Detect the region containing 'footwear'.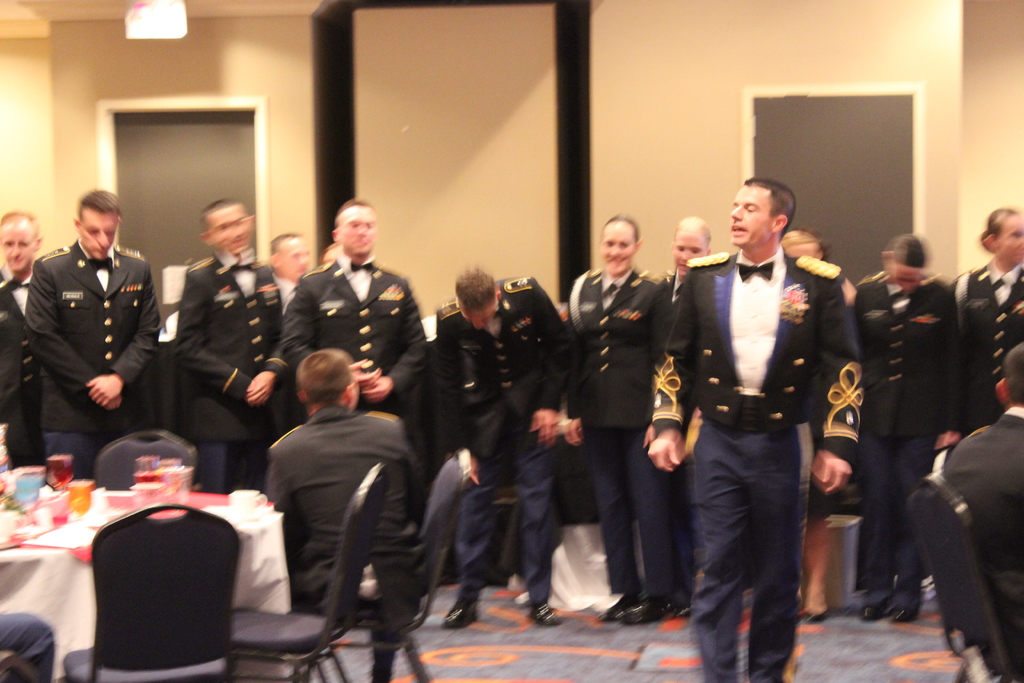
601, 588, 636, 623.
